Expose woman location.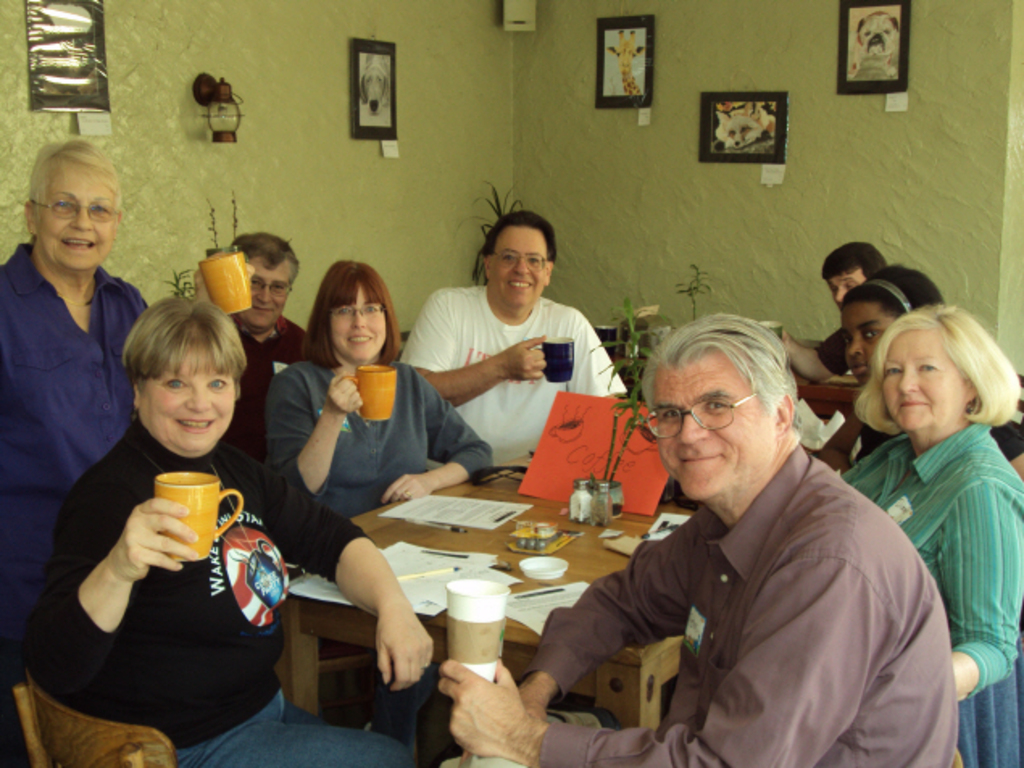
Exposed at x1=260 y1=252 x2=490 y2=524.
